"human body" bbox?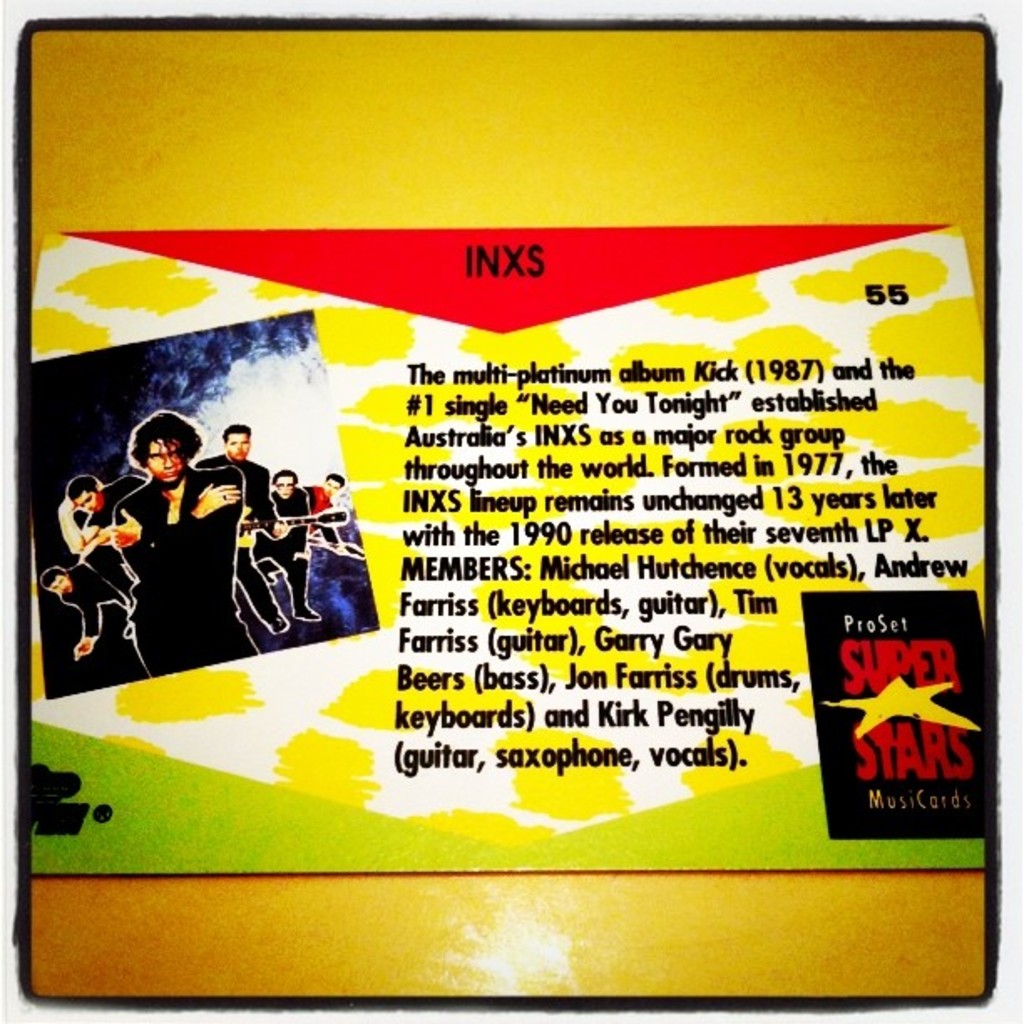
<box>182,428,284,627</box>
